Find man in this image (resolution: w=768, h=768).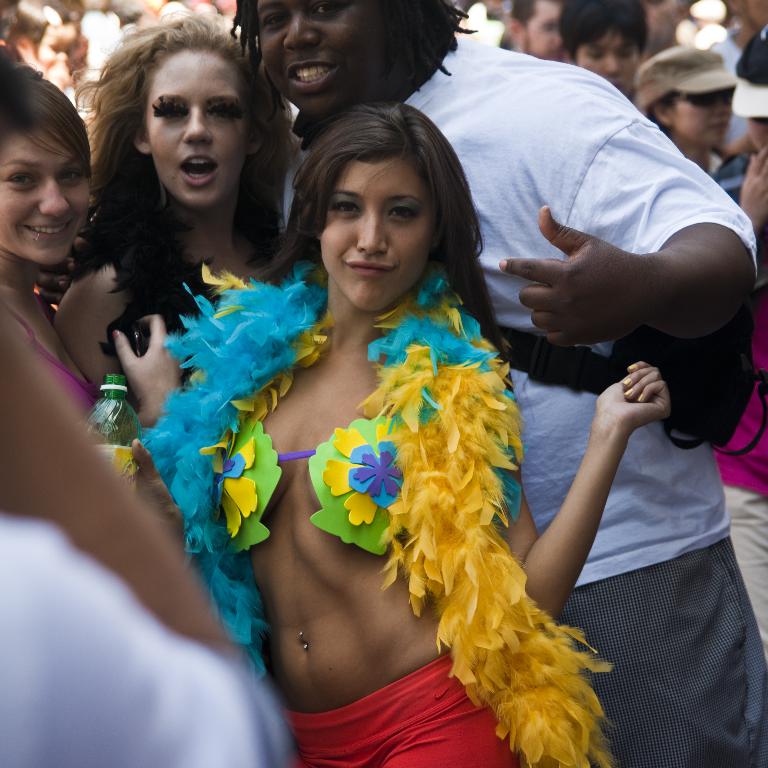
(232, 0, 762, 767).
